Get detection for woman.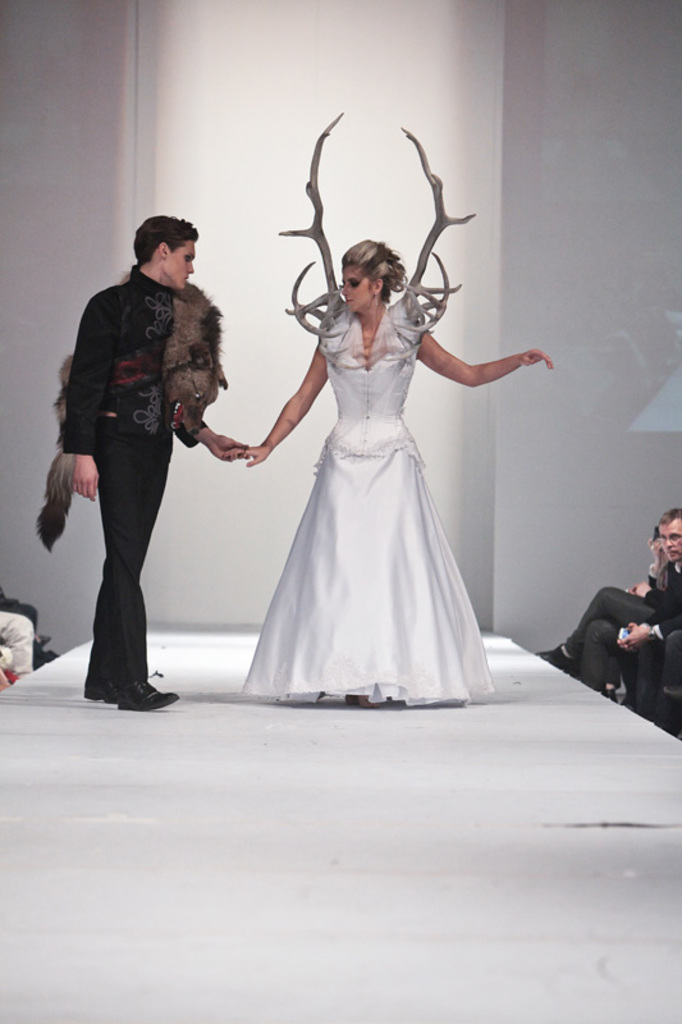
Detection: (x1=550, y1=529, x2=670, y2=700).
